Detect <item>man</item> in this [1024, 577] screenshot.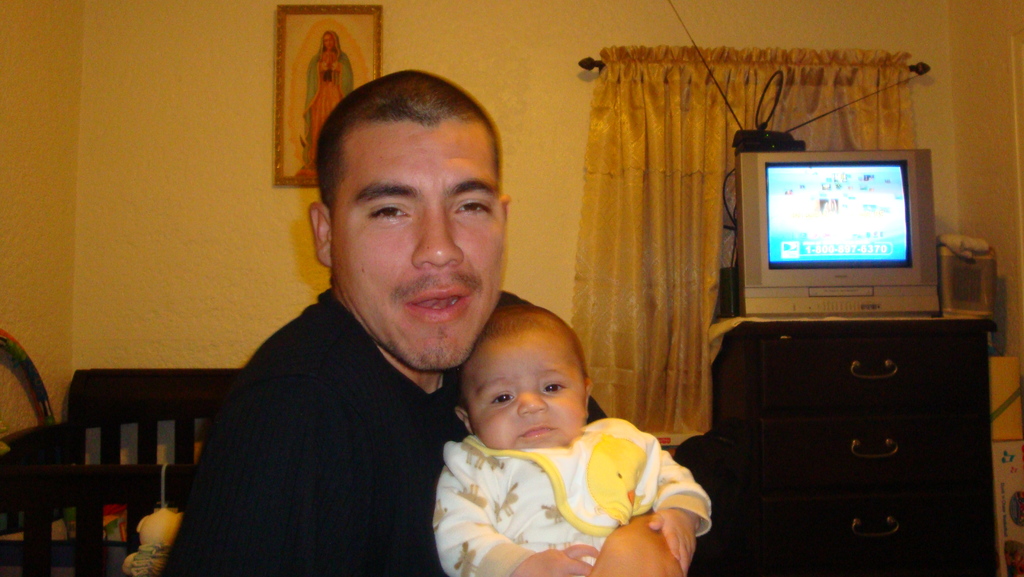
Detection: l=157, t=68, r=701, b=576.
